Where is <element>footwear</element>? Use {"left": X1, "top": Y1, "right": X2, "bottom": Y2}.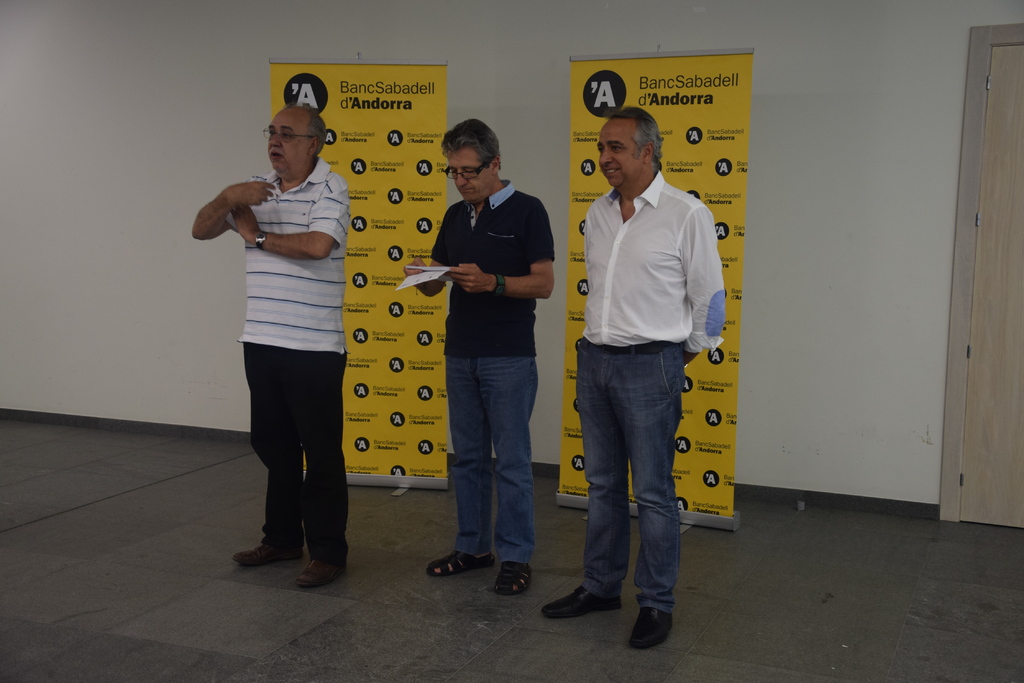
{"left": 543, "top": 583, "right": 628, "bottom": 616}.
